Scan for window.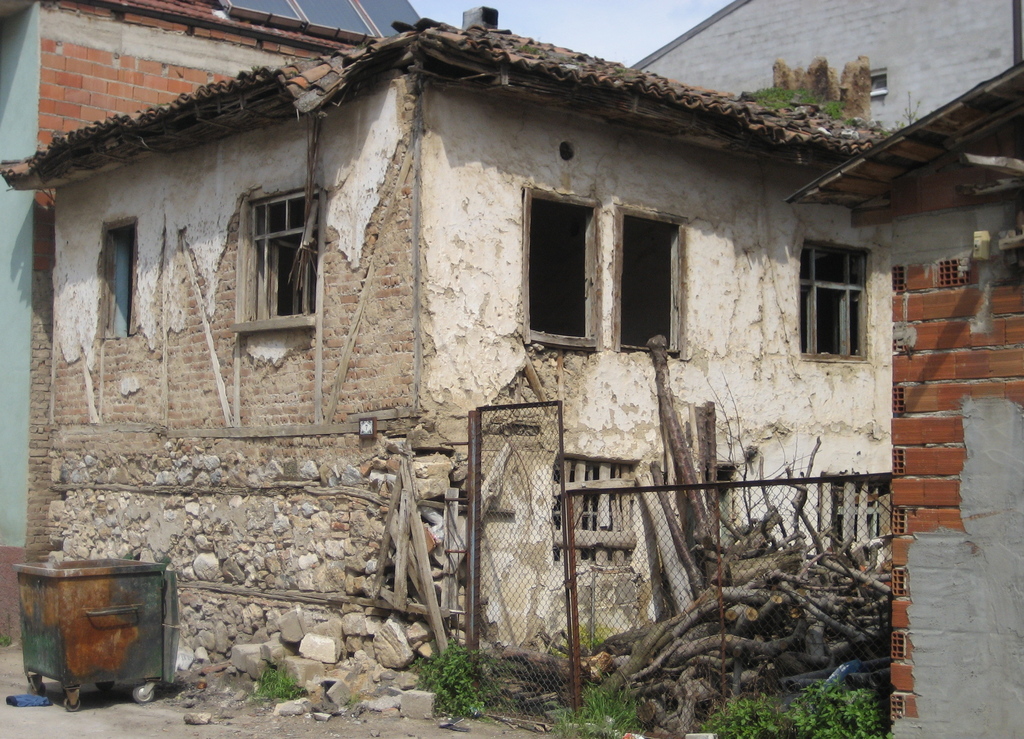
Scan result: (x1=526, y1=188, x2=600, y2=348).
